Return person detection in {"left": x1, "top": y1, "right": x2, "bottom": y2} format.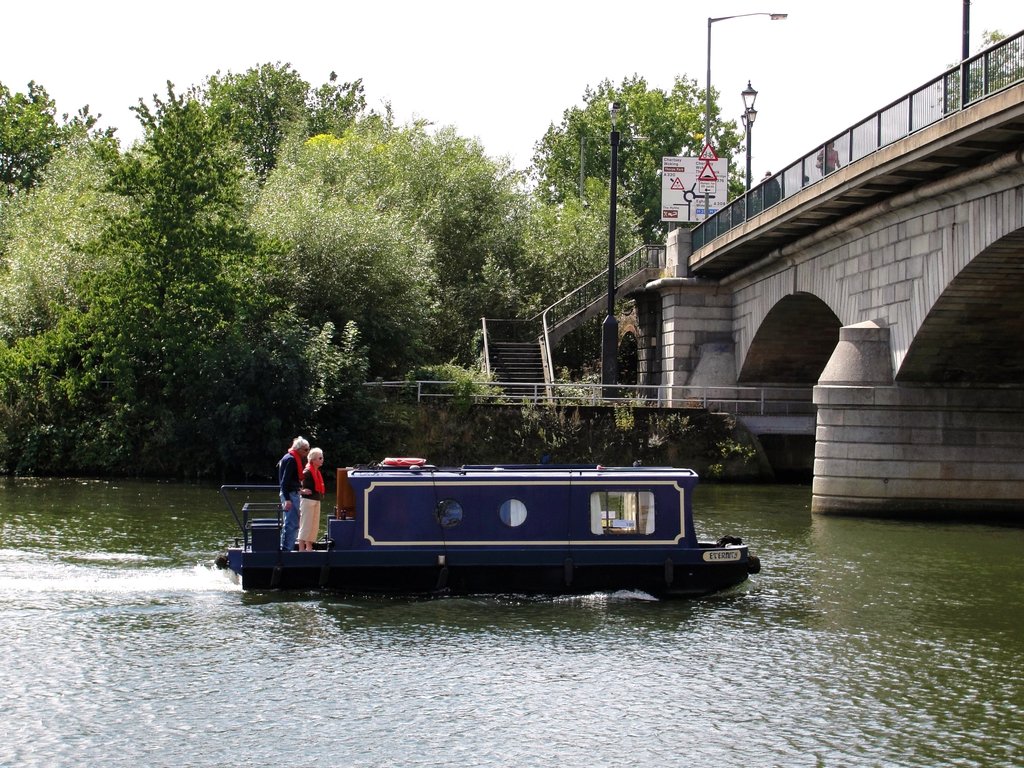
{"left": 273, "top": 432, "right": 314, "bottom": 550}.
